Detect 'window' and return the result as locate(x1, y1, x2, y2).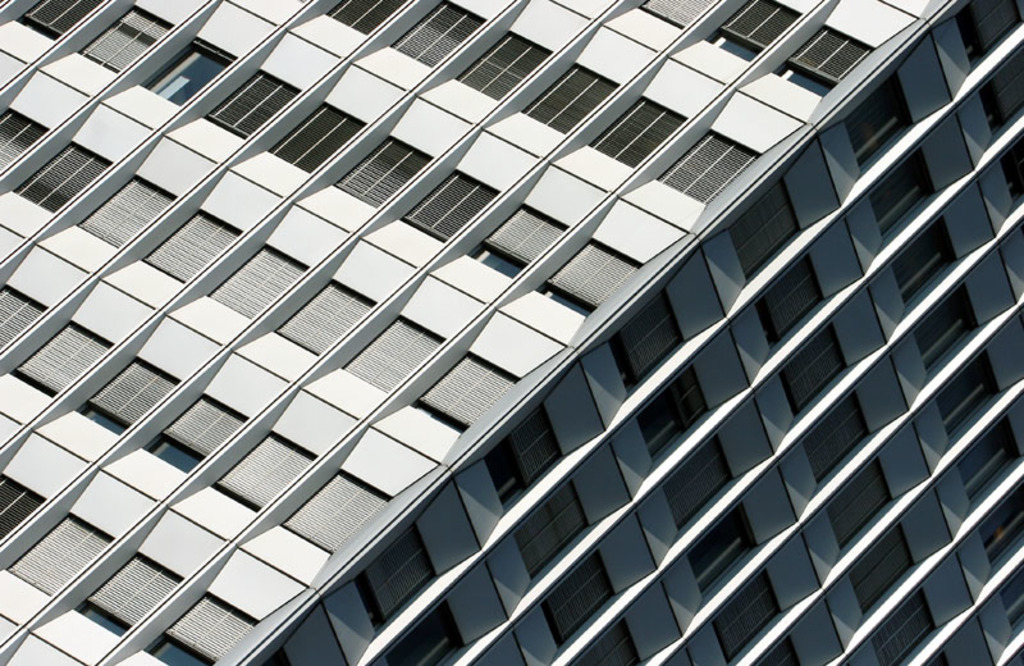
locate(1002, 143, 1023, 213).
